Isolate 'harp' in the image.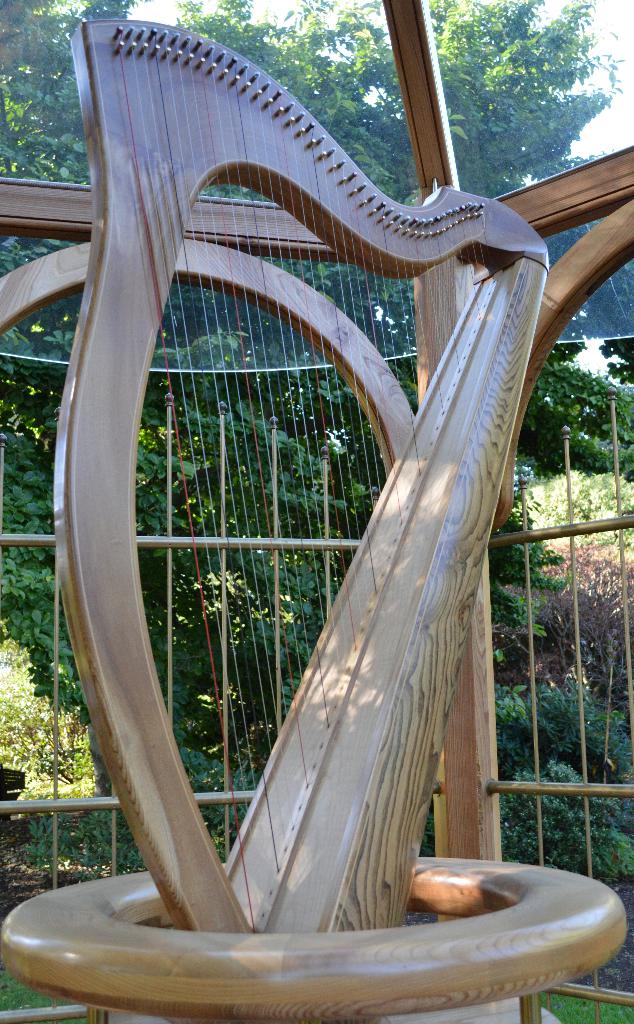
Isolated region: [x1=52, y1=15, x2=553, y2=934].
